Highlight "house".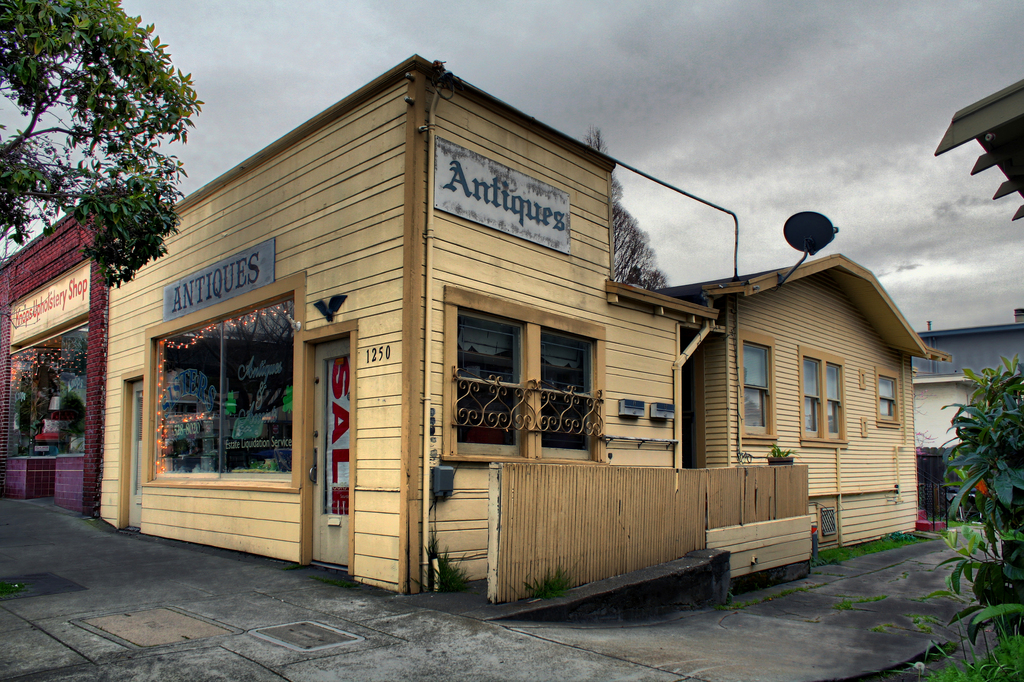
Highlighted region: <bbox>904, 362, 1004, 539</bbox>.
